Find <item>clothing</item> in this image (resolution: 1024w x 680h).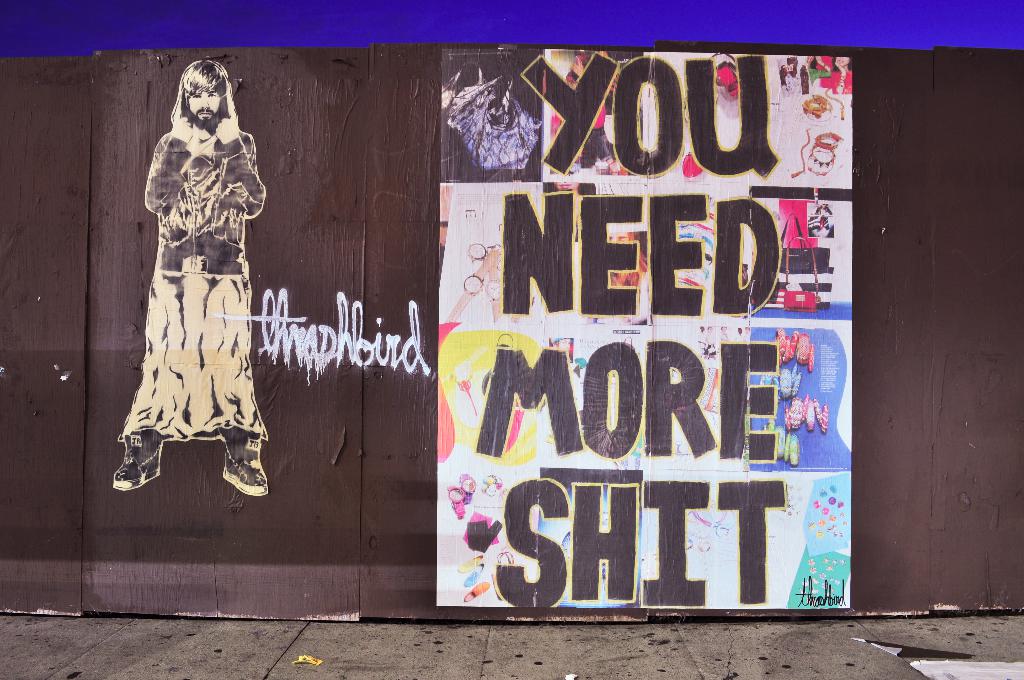
crop(134, 67, 264, 375).
